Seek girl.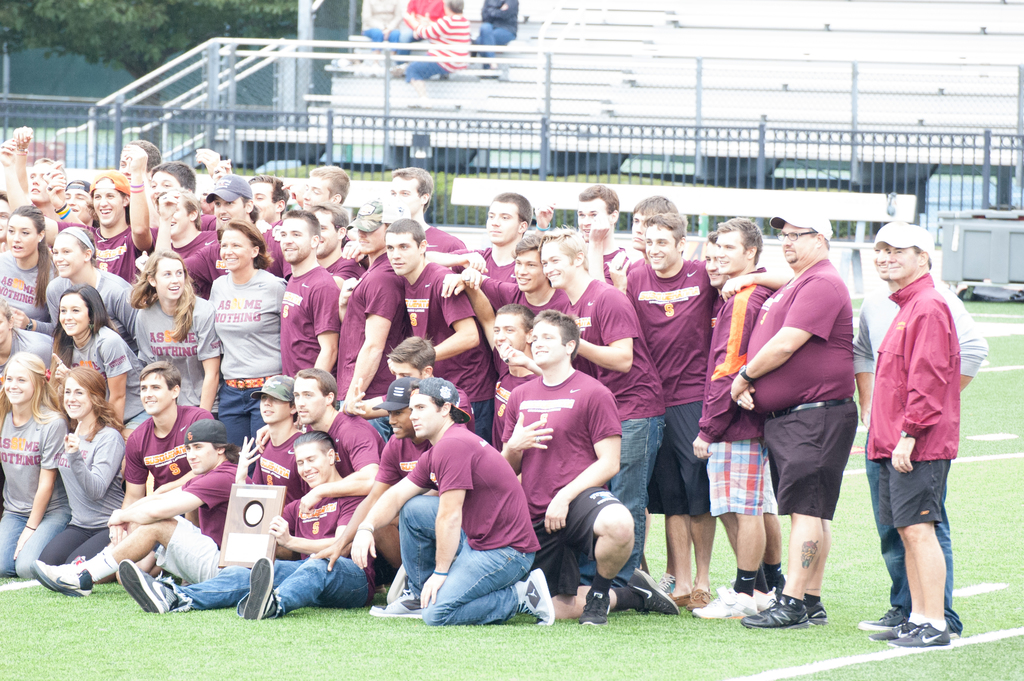
{"left": 56, "top": 279, "right": 152, "bottom": 426}.
